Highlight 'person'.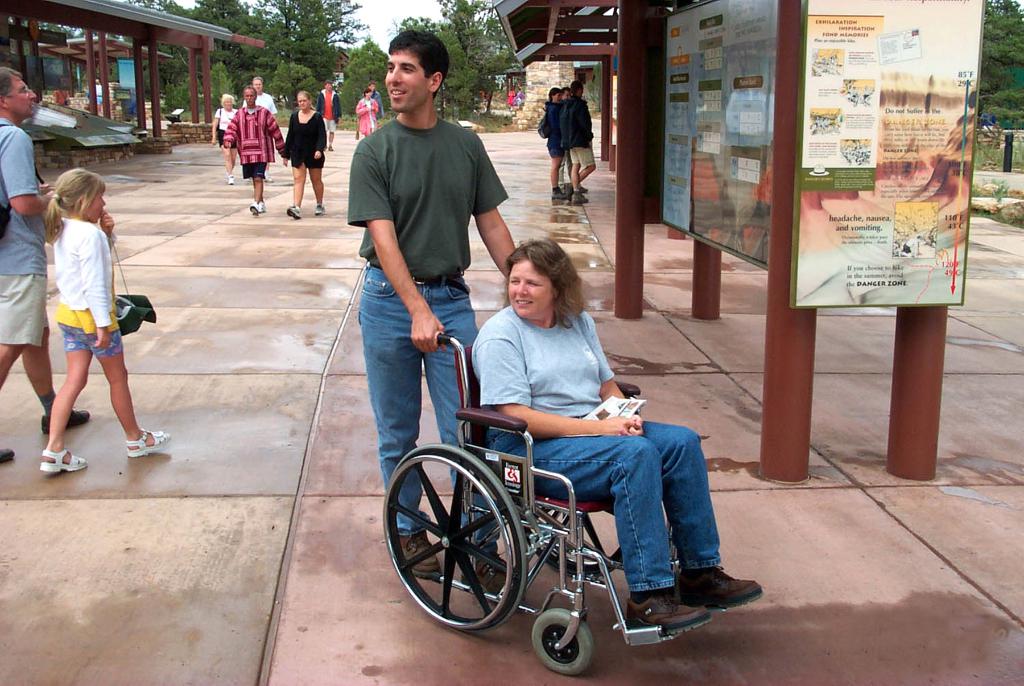
Highlighted region: bbox=(354, 91, 380, 136).
